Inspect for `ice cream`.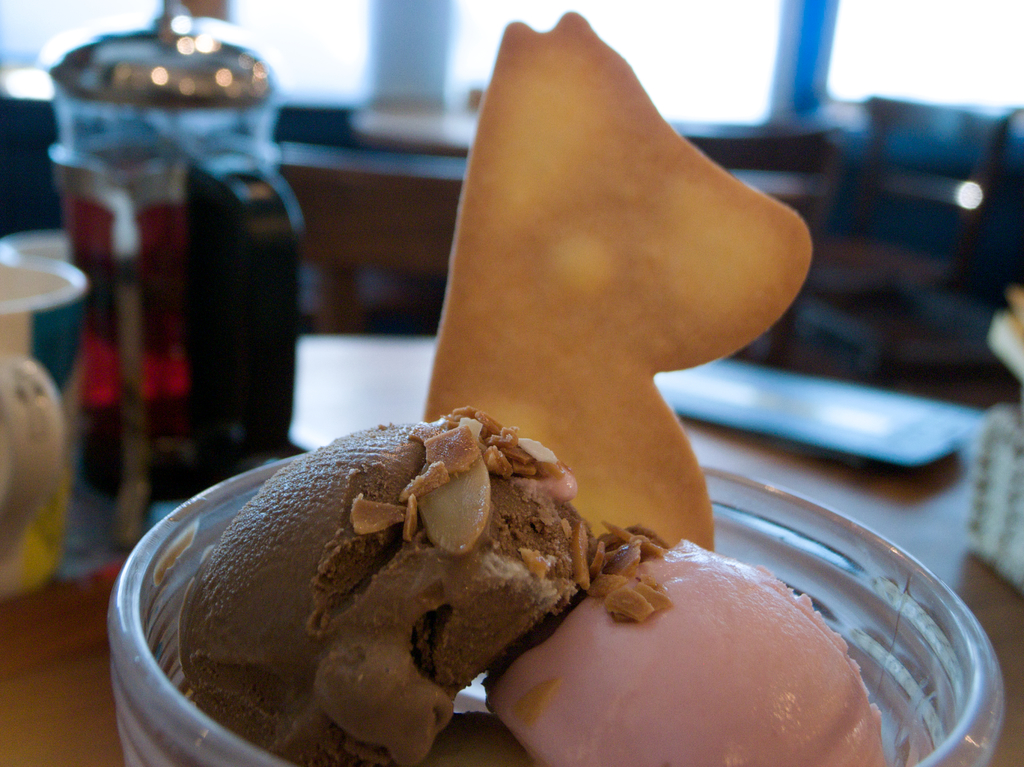
Inspection: Rect(178, 409, 891, 766).
